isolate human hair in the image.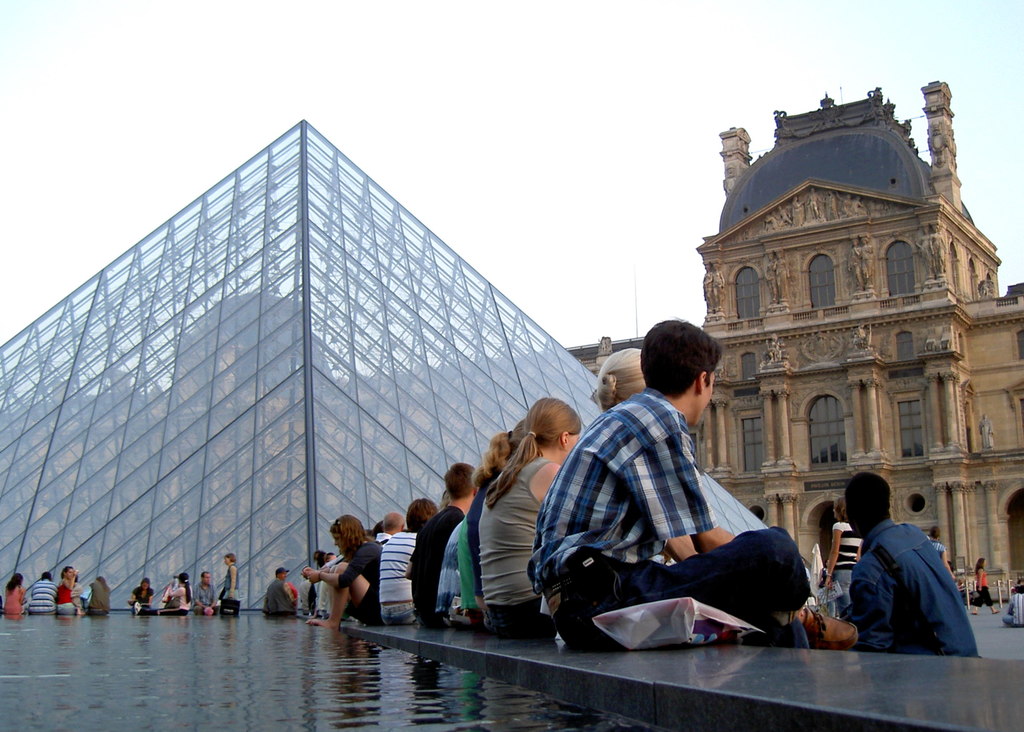
Isolated region: (639,314,722,403).
